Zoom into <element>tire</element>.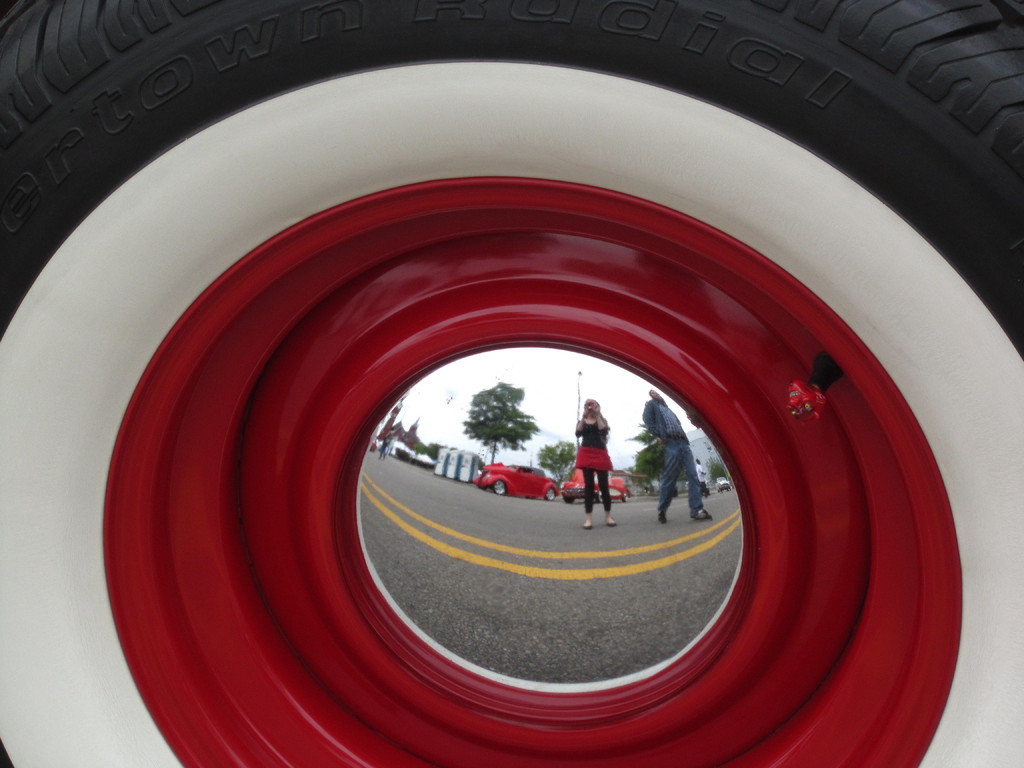
Zoom target: (623,490,632,503).
